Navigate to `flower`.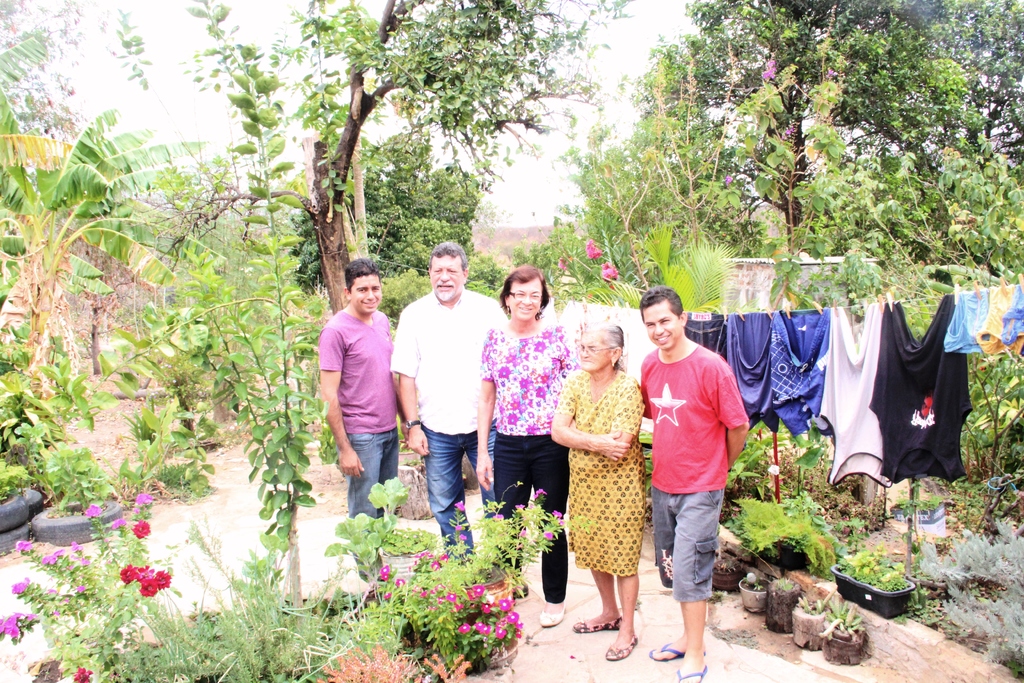
Navigation target: locate(556, 252, 570, 270).
